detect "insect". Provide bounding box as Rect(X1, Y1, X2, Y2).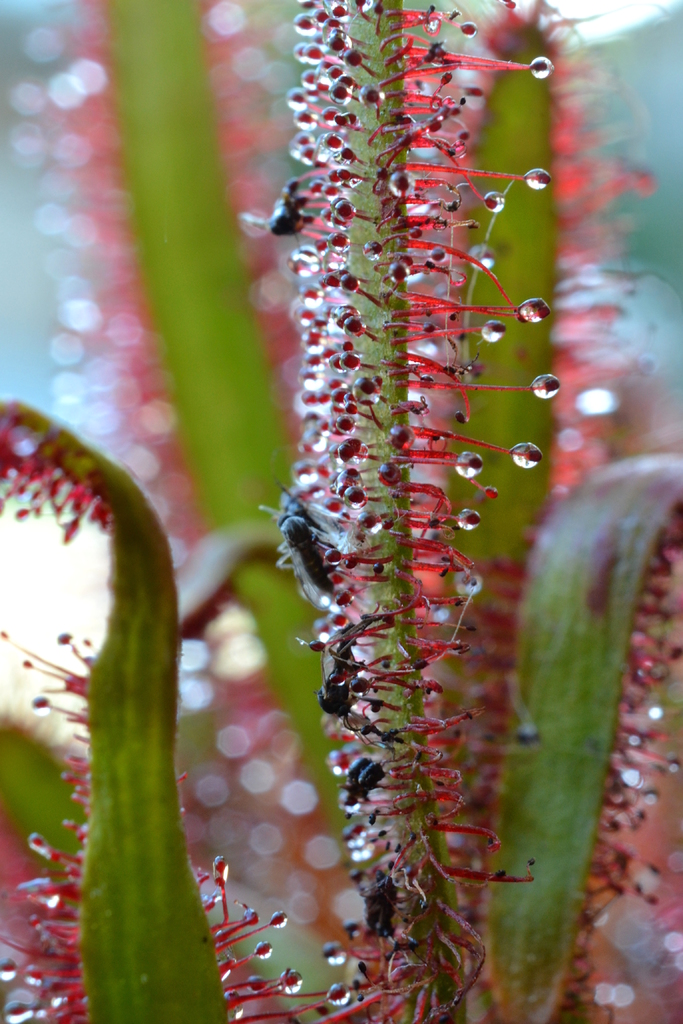
Rect(342, 753, 387, 817).
